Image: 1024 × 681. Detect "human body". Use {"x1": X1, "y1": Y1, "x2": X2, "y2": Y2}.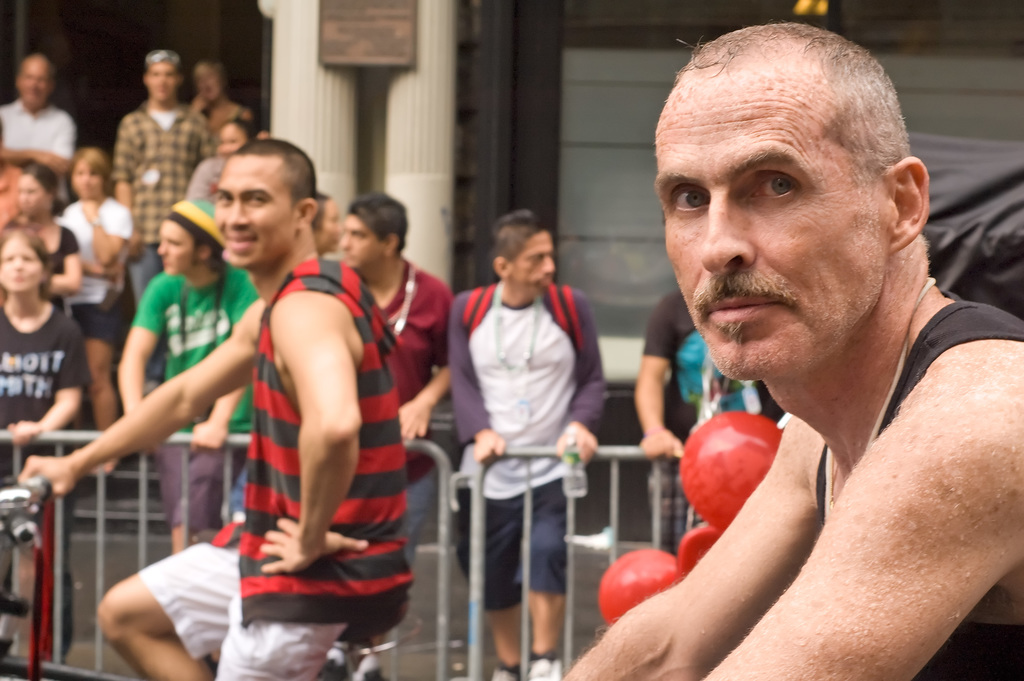
{"x1": 339, "y1": 258, "x2": 454, "y2": 546}.
